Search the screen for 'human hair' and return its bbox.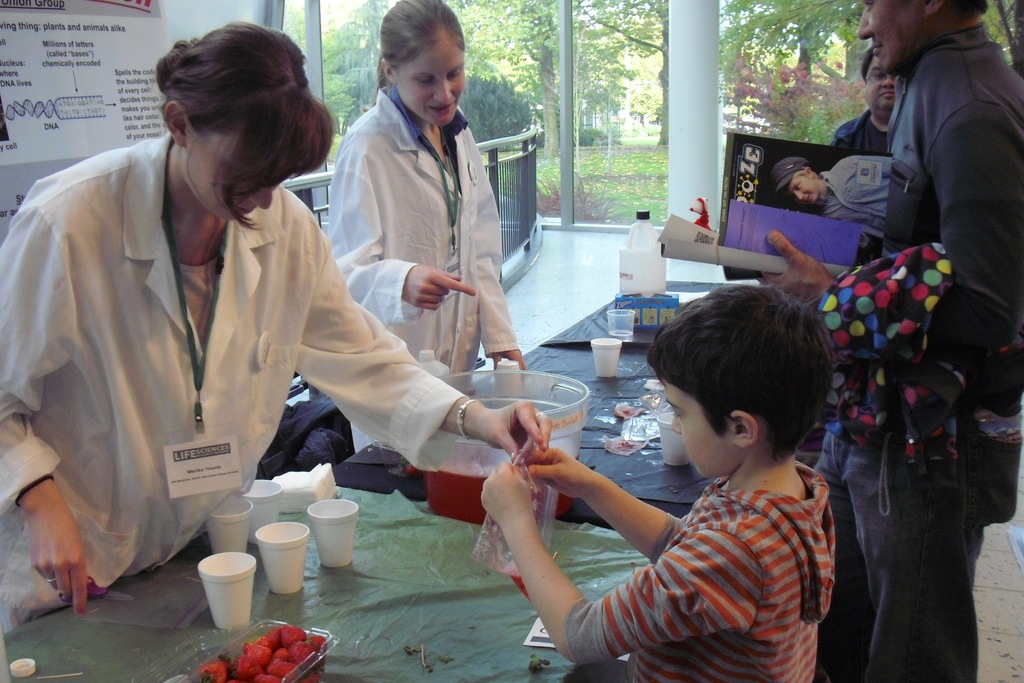
Found: <box>939,0,991,18</box>.
